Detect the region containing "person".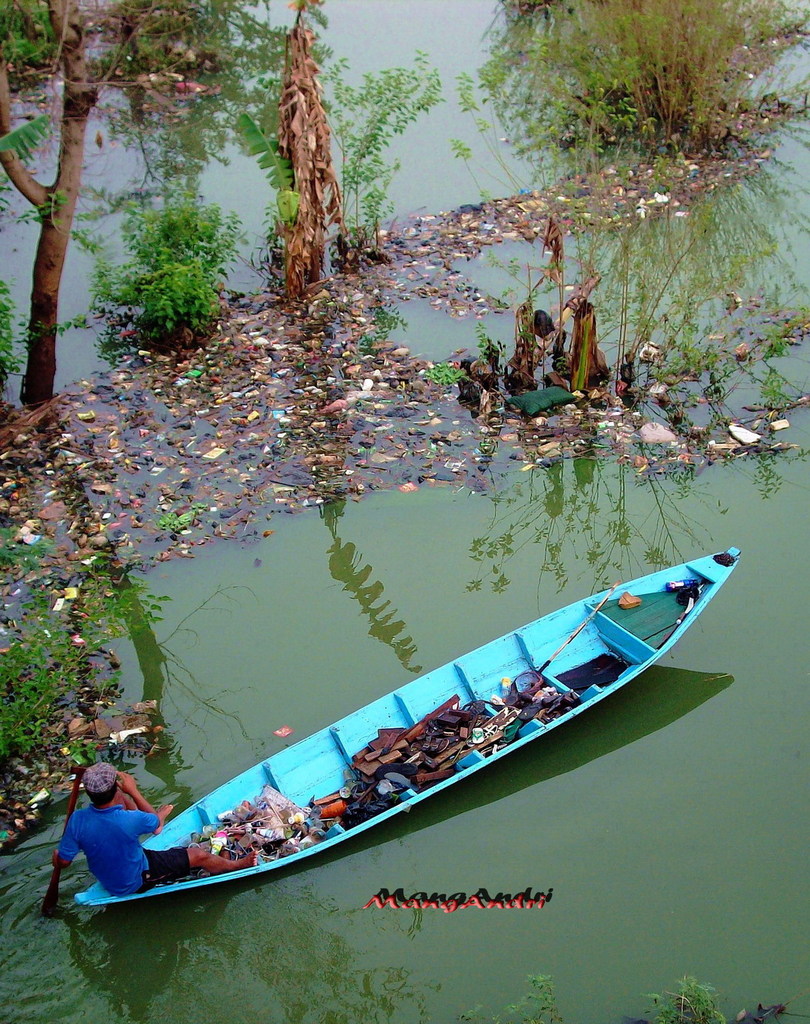
l=54, t=764, r=255, b=895.
